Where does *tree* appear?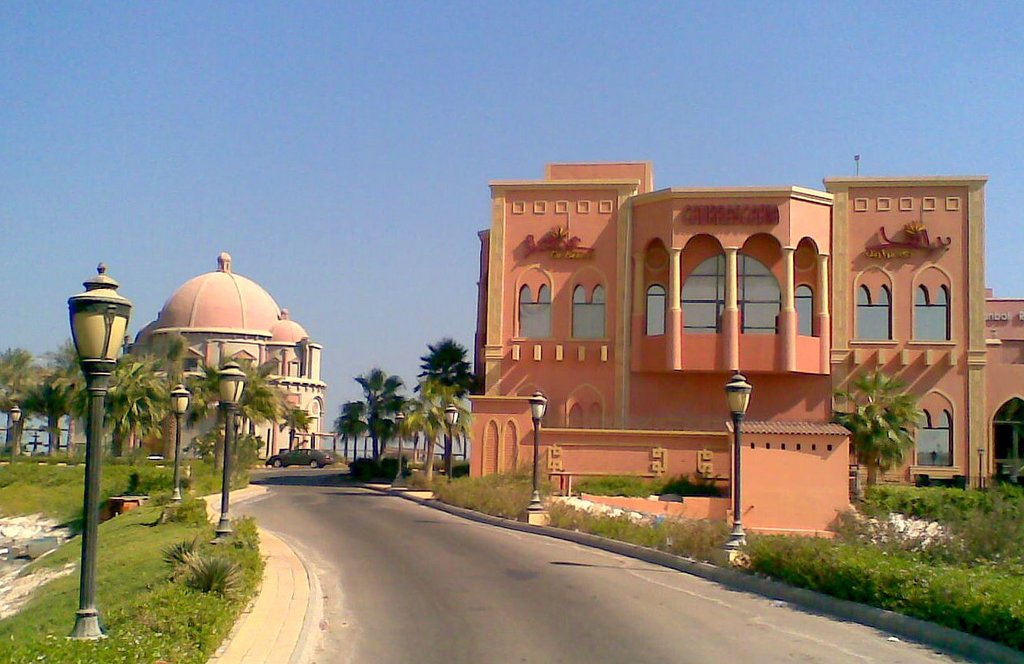
Appears at 109/339/168/456.
